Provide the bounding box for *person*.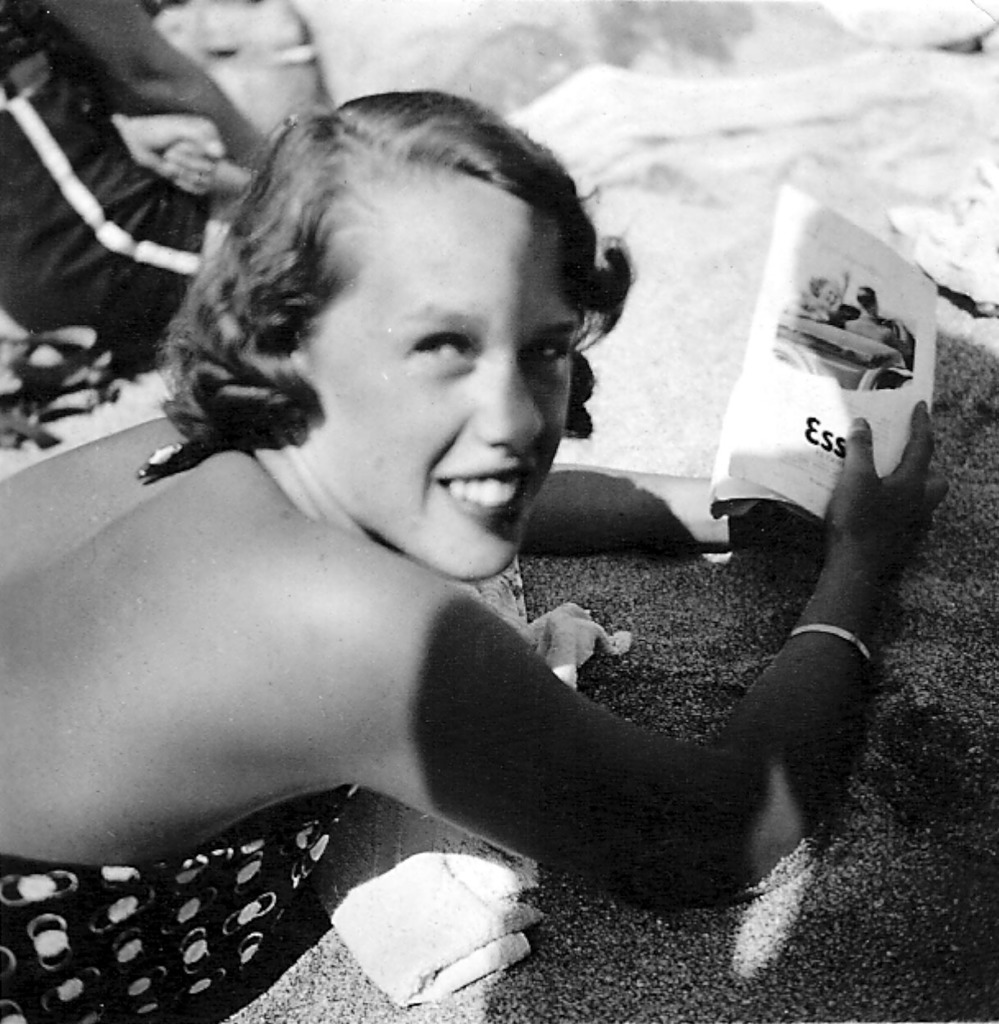
(x1=0, y1=93, x2=945, y2=1023).
